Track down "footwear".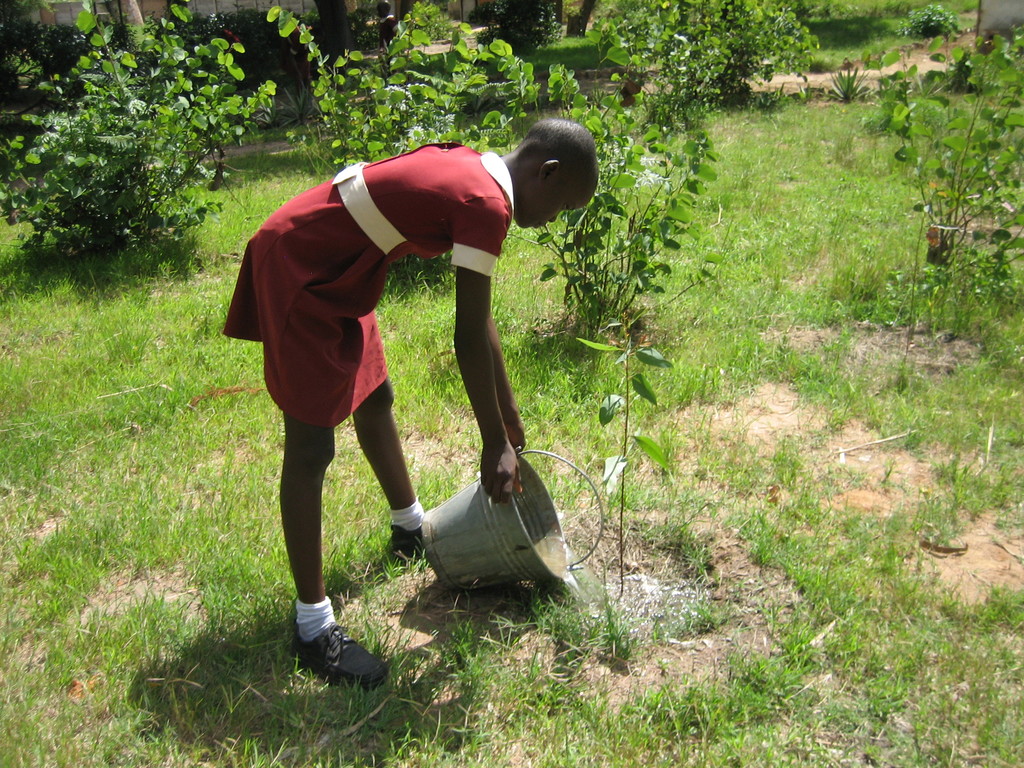
Tracked to (x1=289, y1=620, x2=387, y2=689).
